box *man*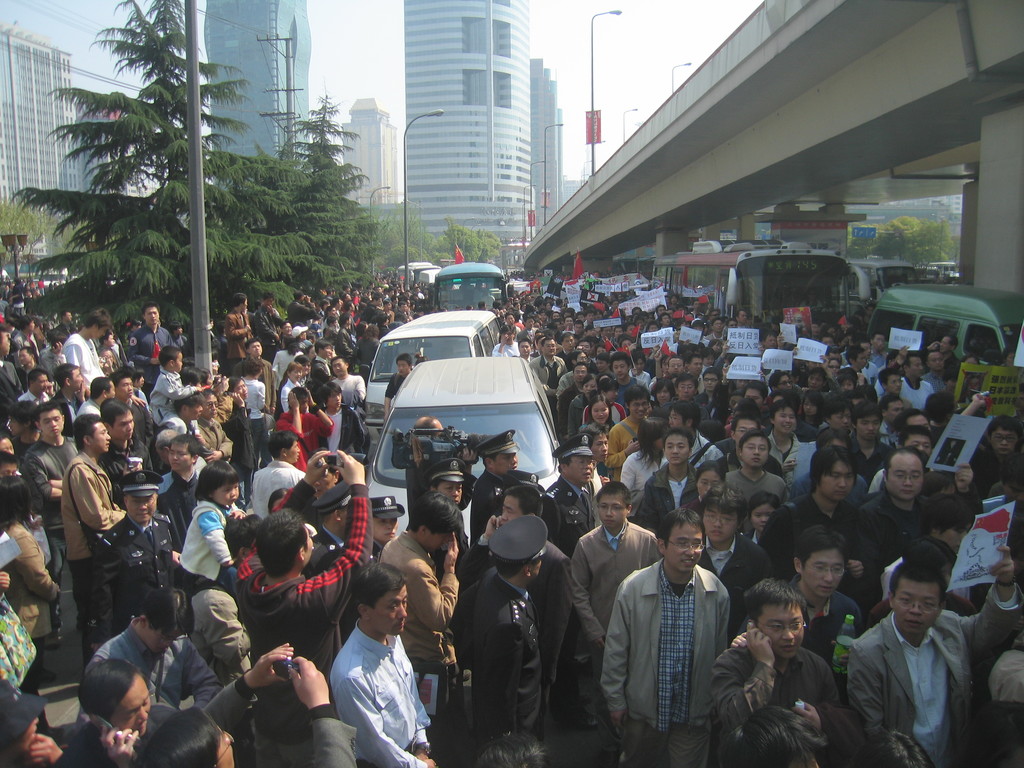
554, 360, 593, 433
